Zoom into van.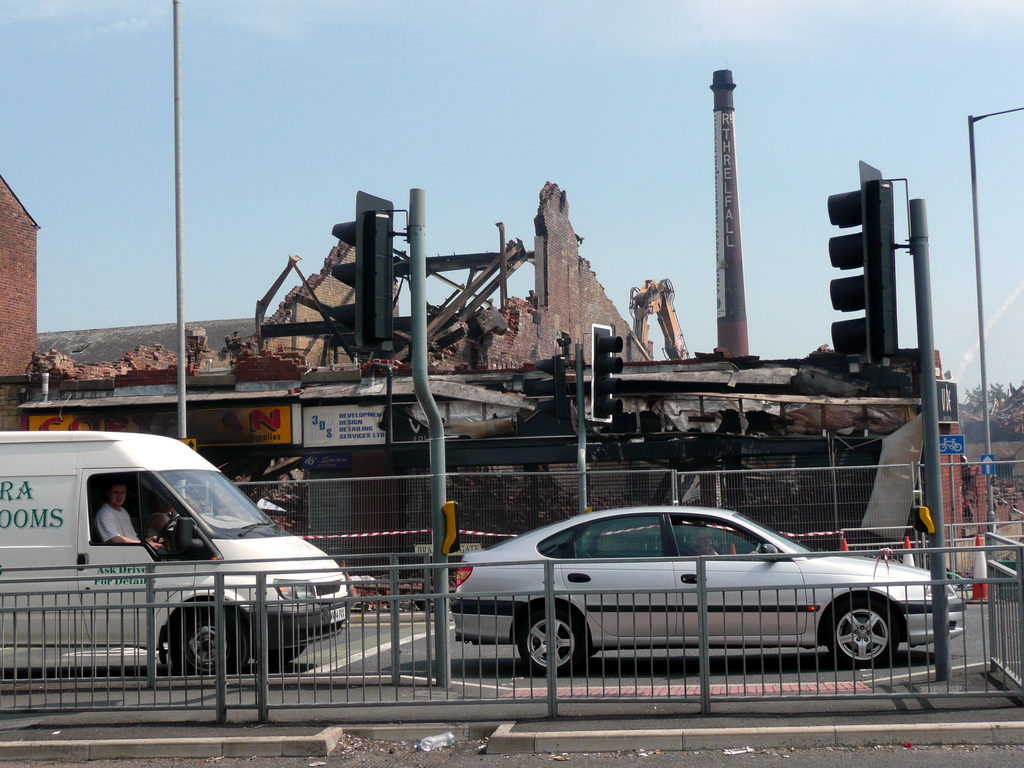
Zoom target: x1=0 y1=428 x2=350 y2=680.
